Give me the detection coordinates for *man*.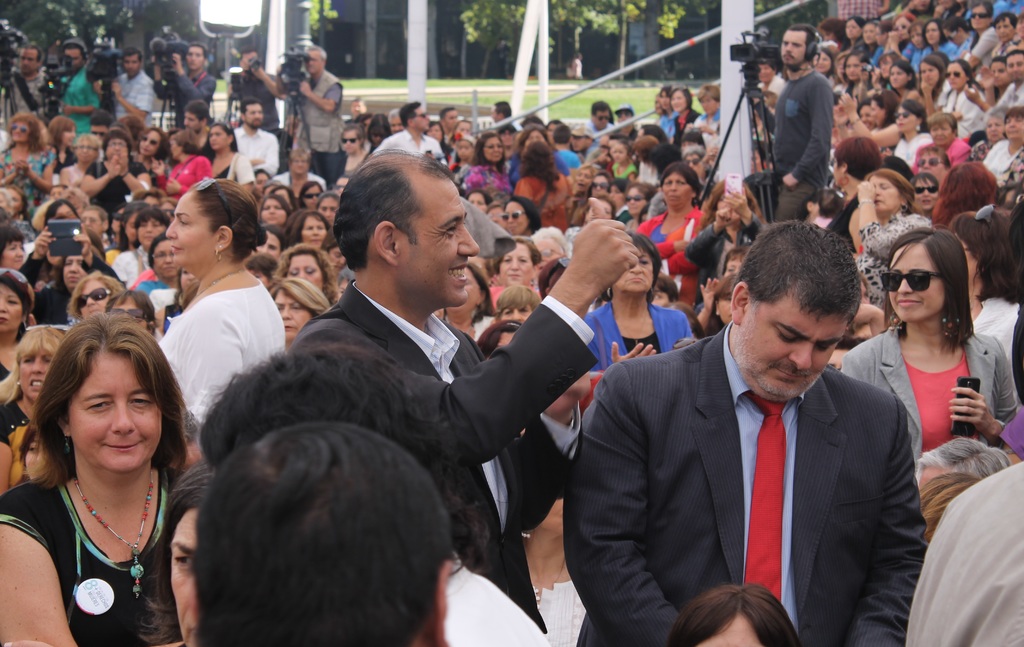
x1=182 y1=97 x2=218 y2=157.
